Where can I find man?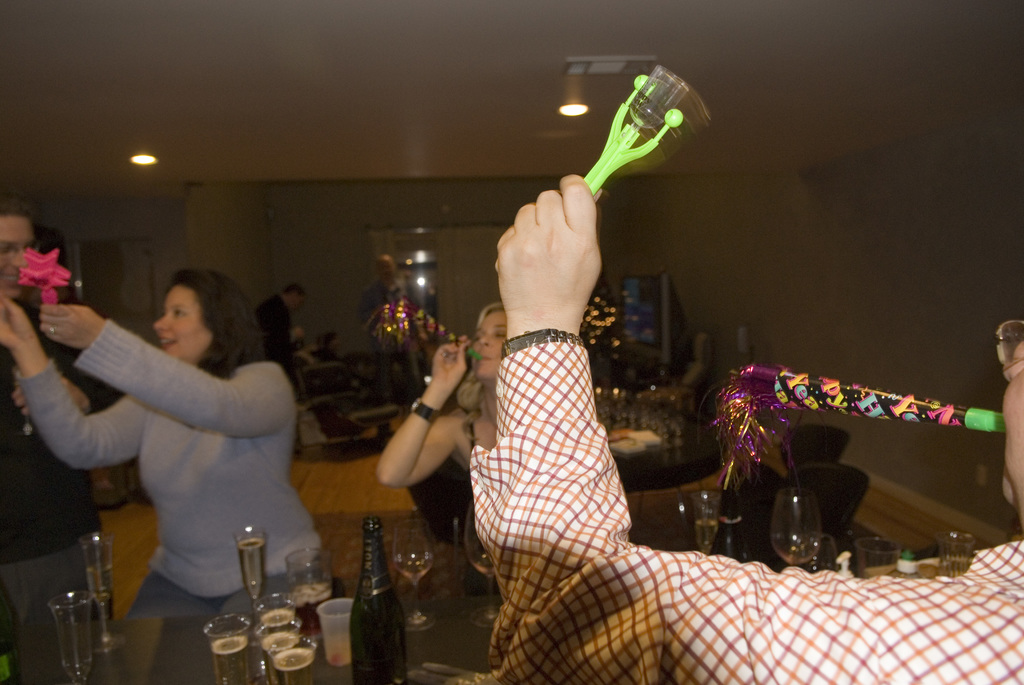
You can find it at bbox(469, 171, 1023, 684).
